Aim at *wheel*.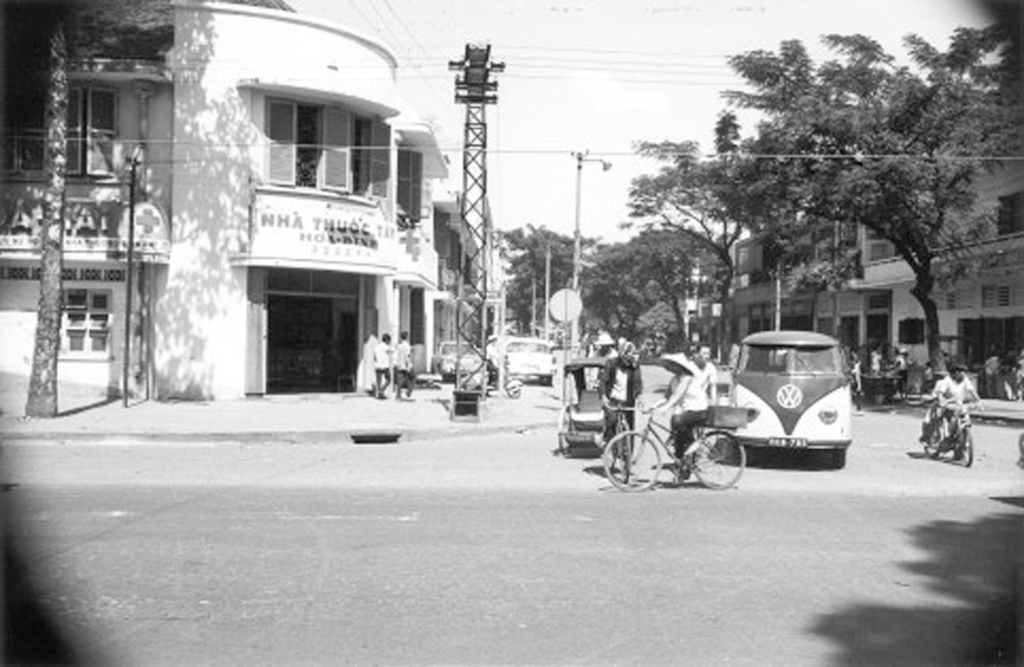
Aimed at left=553, top=414, right=570, bottom=459.
